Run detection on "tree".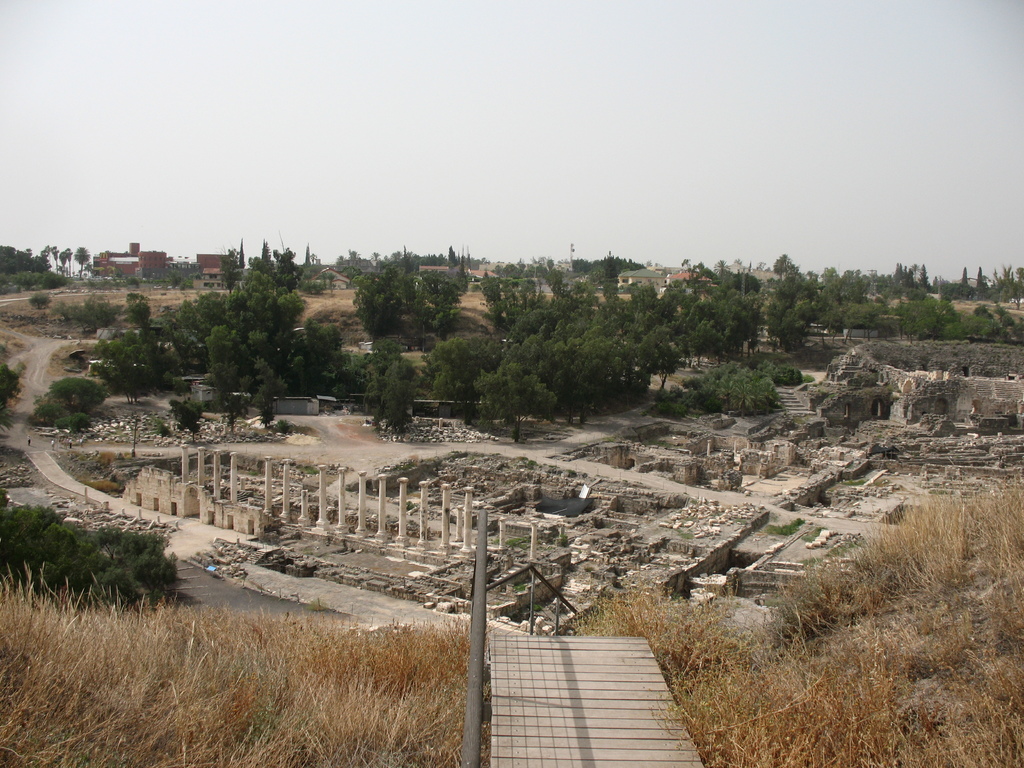
Result: rect(708, 366, 783, 412).
